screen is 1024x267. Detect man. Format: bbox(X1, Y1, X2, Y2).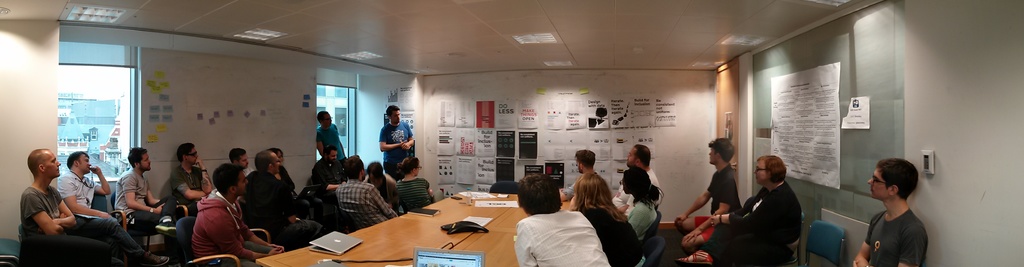
bbox(673, 136, 743, 241).
